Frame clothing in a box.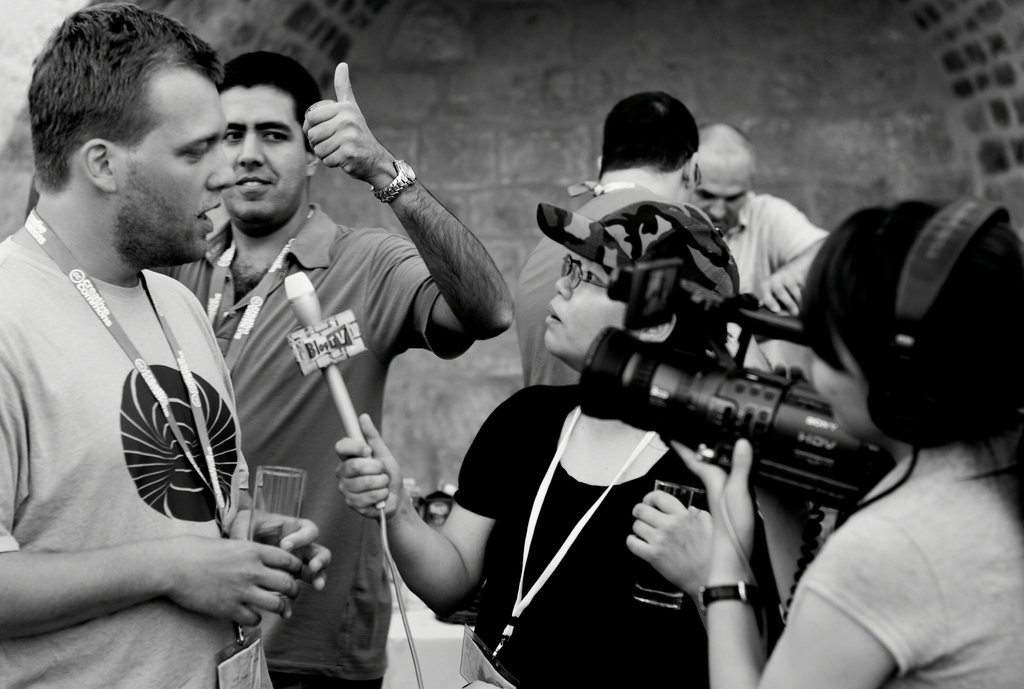
bbox(778, 428, 1023, 688).
